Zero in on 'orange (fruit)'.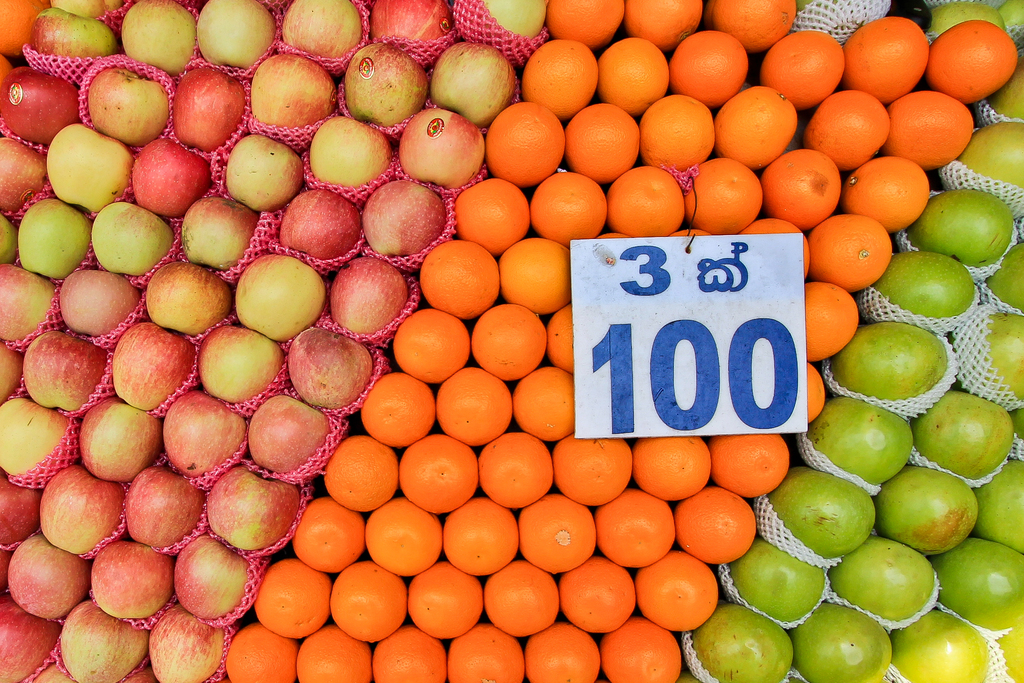
Zeroed in: (392,308,464,384).
